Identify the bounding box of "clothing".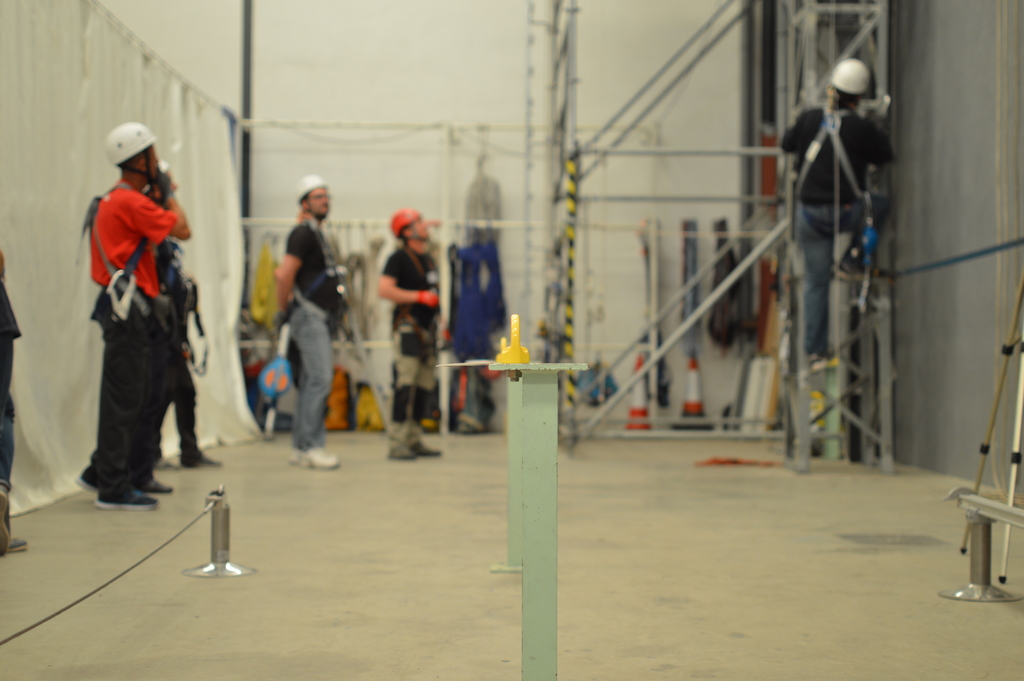
[289, 209, 349, 454].
